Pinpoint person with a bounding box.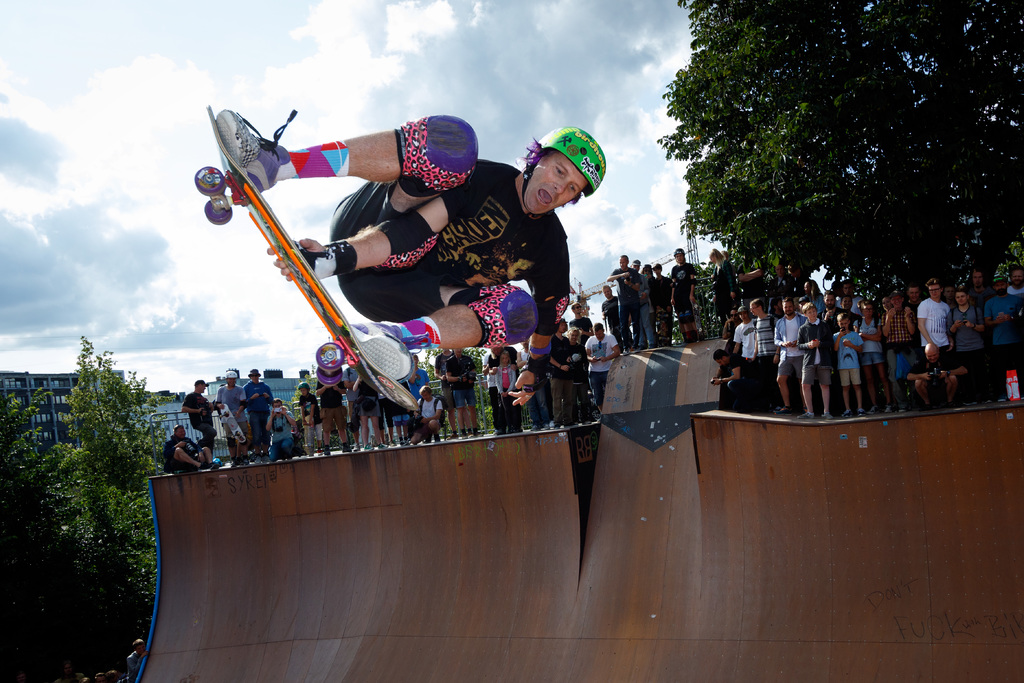
832, 310, 865, 415.
